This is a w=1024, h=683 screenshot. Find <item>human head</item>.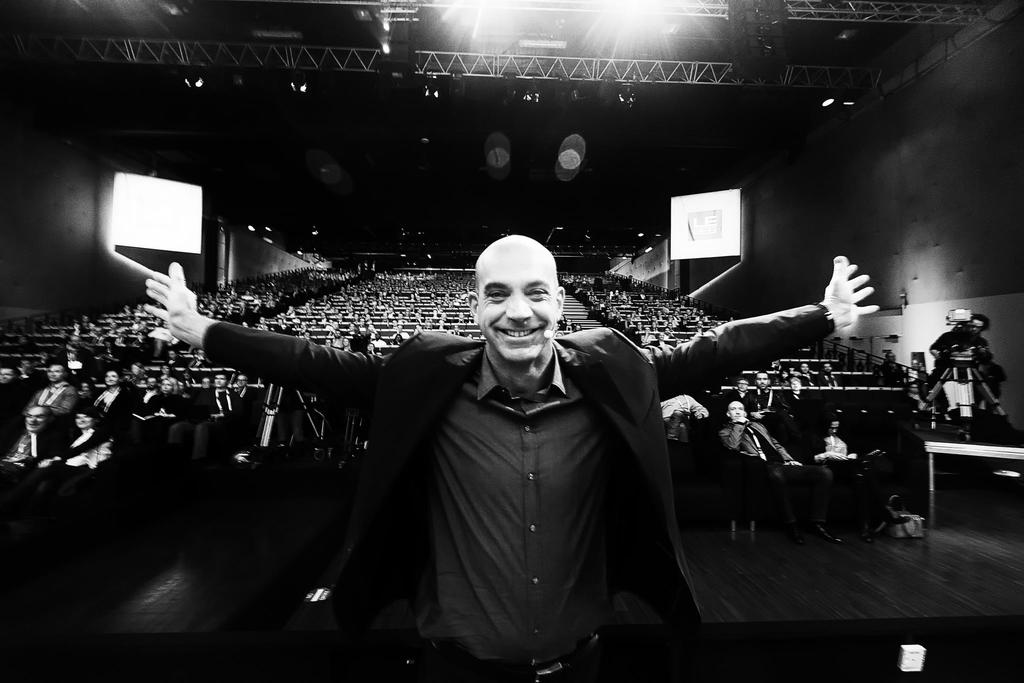
Bounding box: 788 375 801 399.
